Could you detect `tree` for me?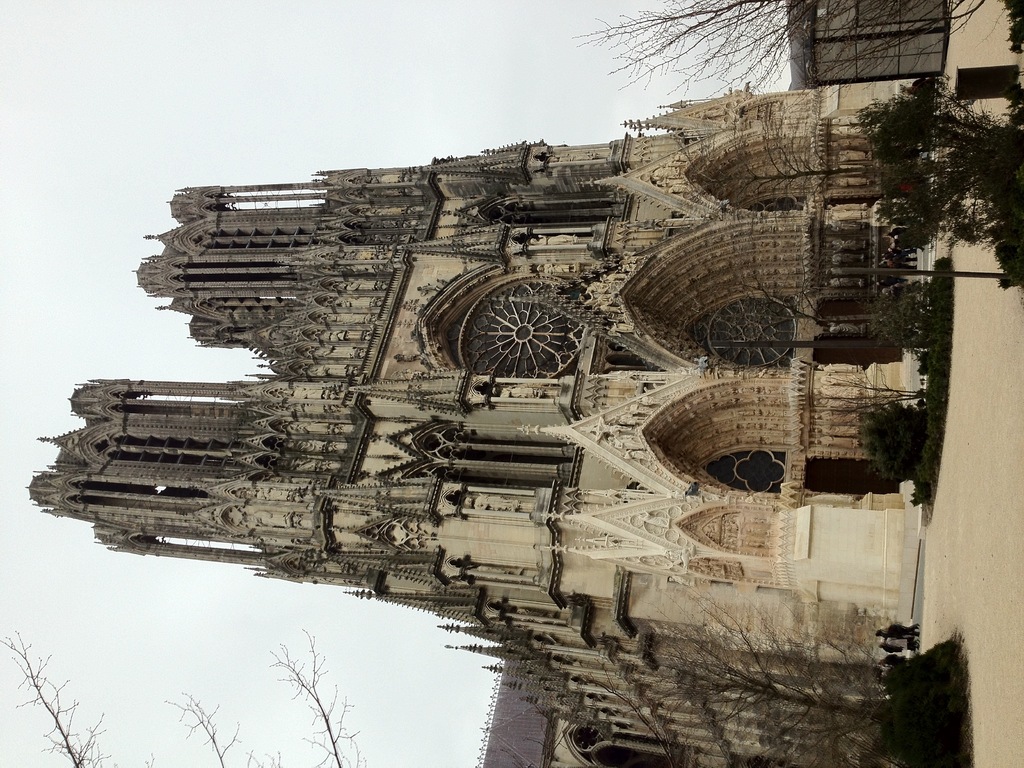
Detection result: (676, 117, 866, 216).
